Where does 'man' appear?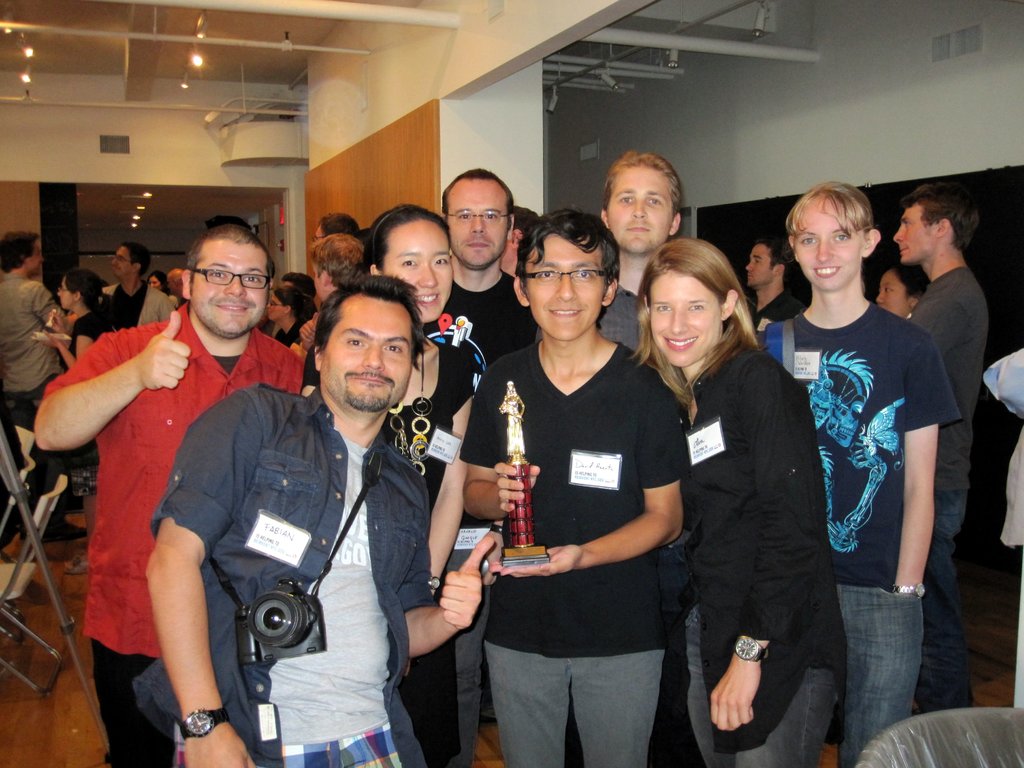
Appears at (left=741, top=236, right=811, bottom=349).
